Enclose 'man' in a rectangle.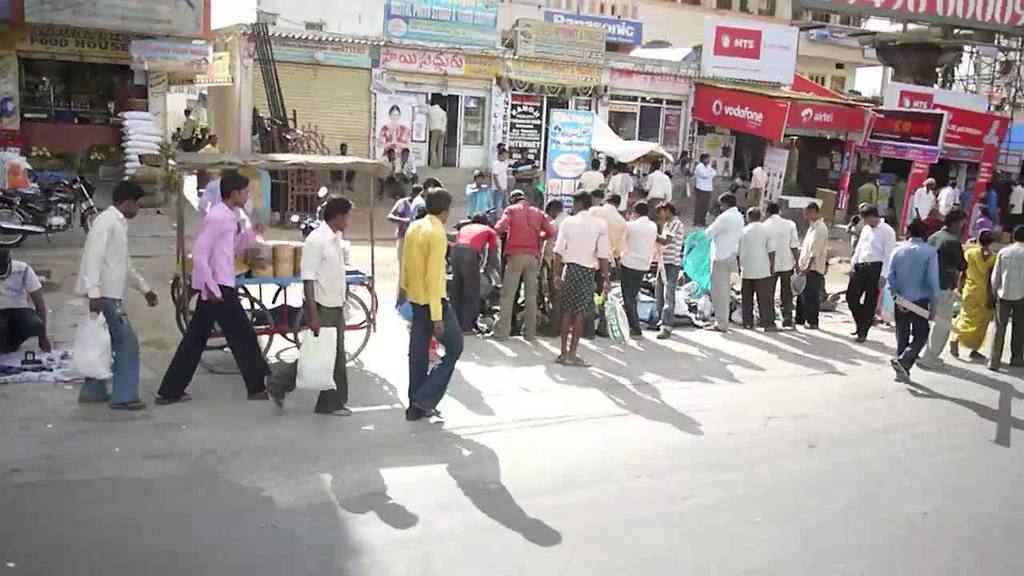
crop(172, 106, 198, 151).
